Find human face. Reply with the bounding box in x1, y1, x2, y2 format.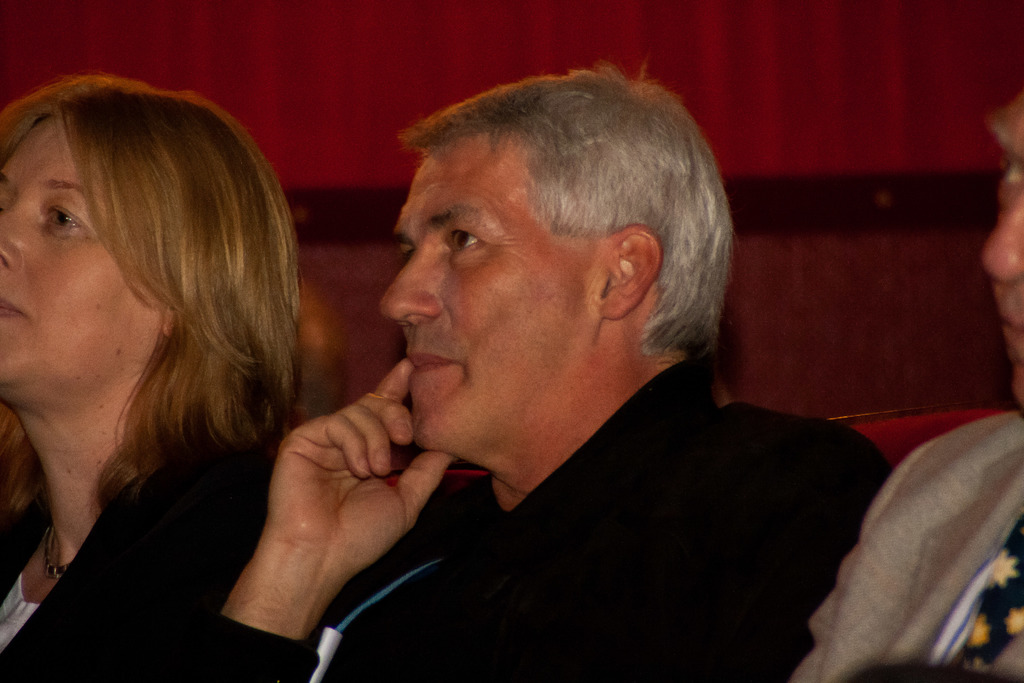
375, 131, 609, 450.
